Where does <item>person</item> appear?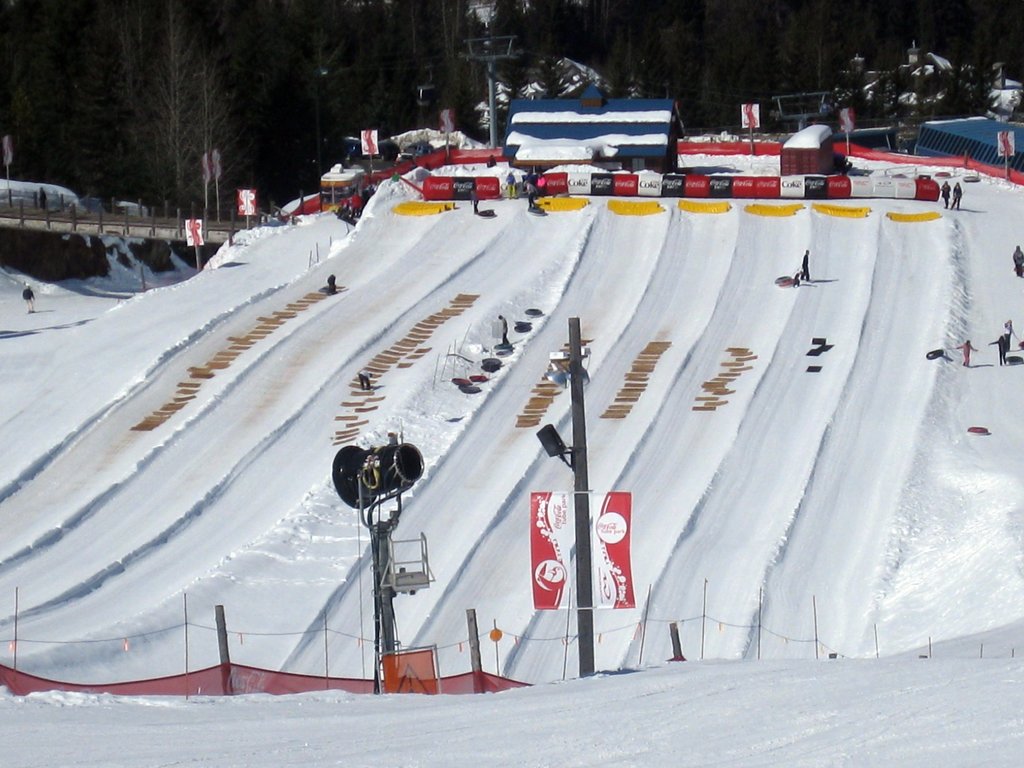
Appears at pyautogui.locateOnScreen(1012, 242, 1023, 274).
